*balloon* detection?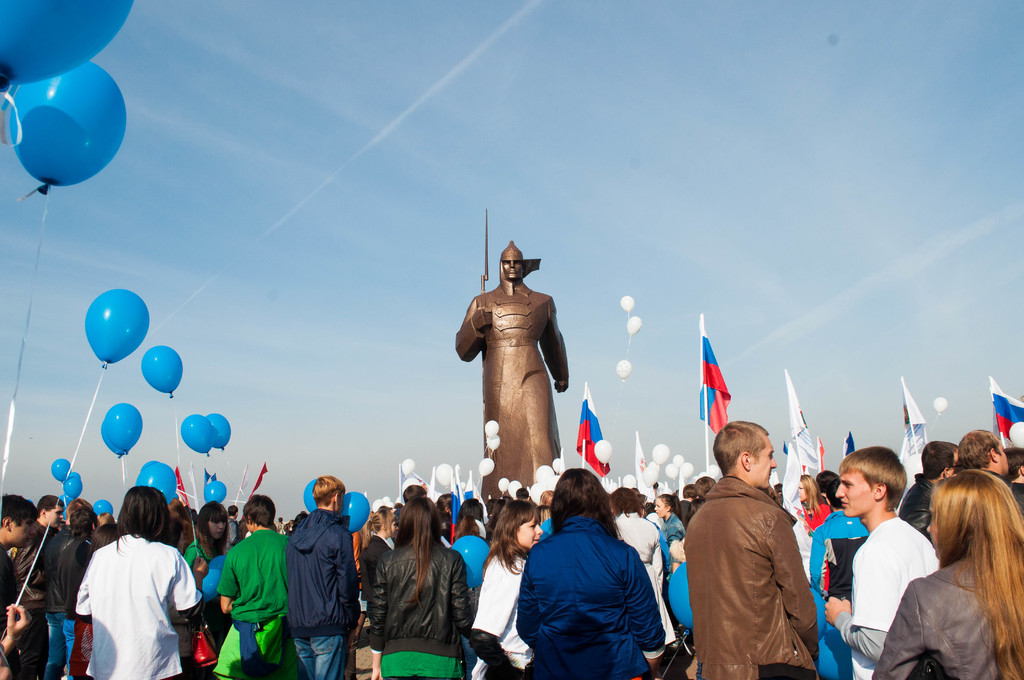
detection(100, 419, 129, 457)
